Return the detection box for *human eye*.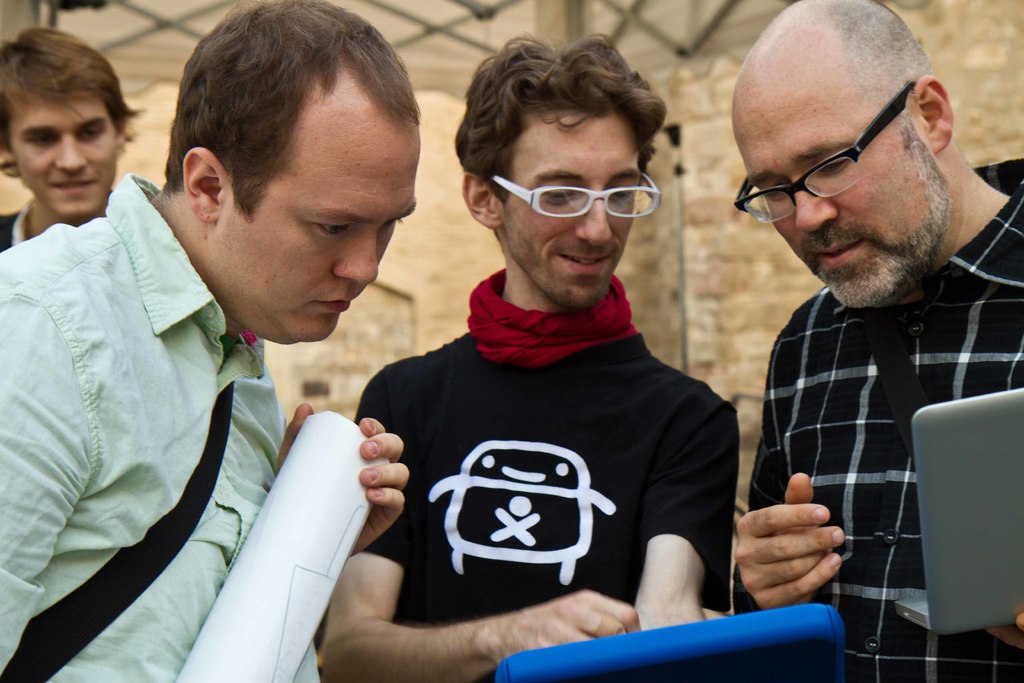
bbox=[540, 182, 577, 208].
